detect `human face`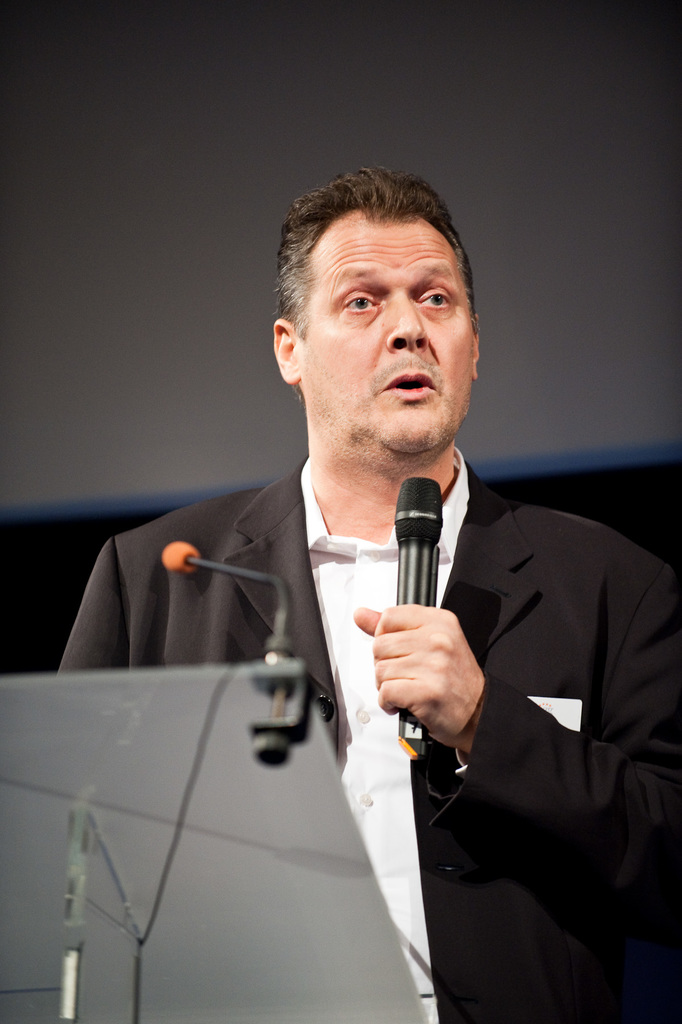
select_region(301, 221, 472, 452)
